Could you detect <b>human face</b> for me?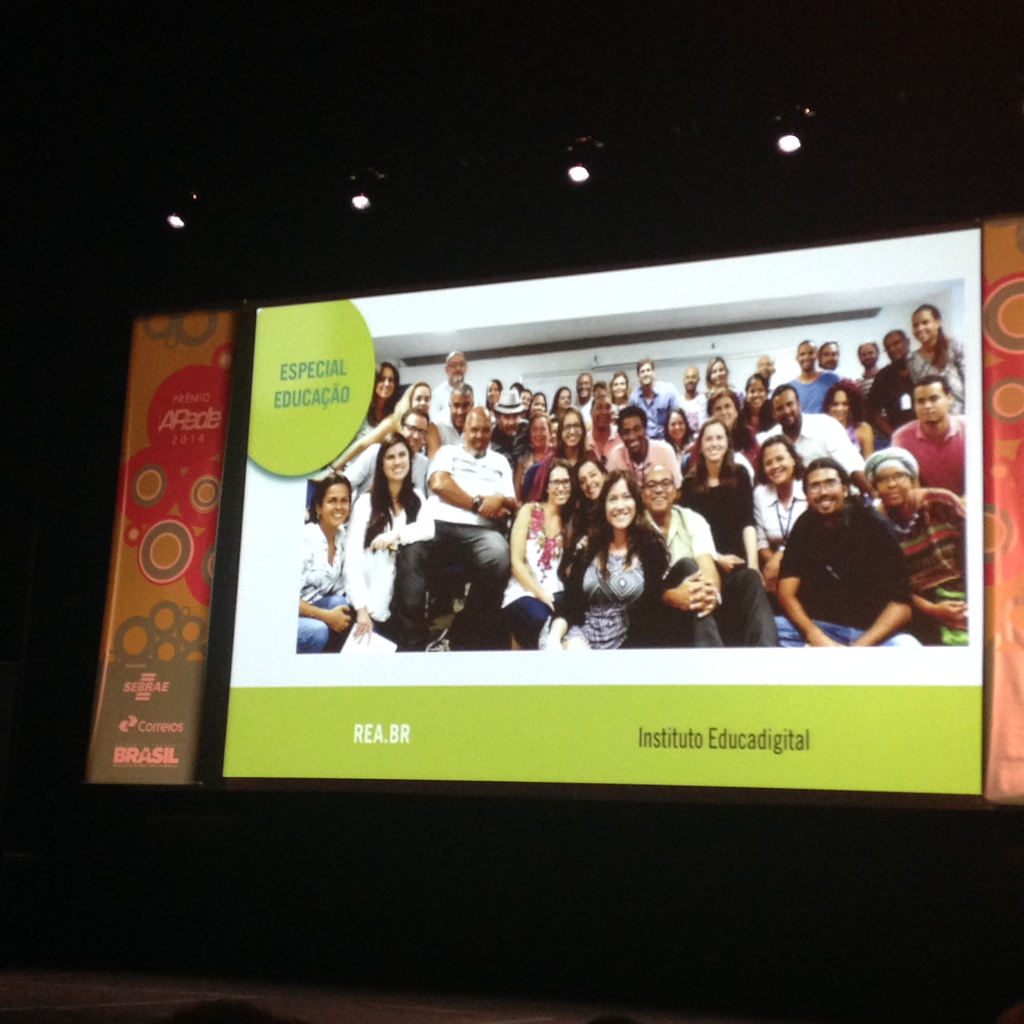
Detection result: crop(448, 392, 474, 429).
